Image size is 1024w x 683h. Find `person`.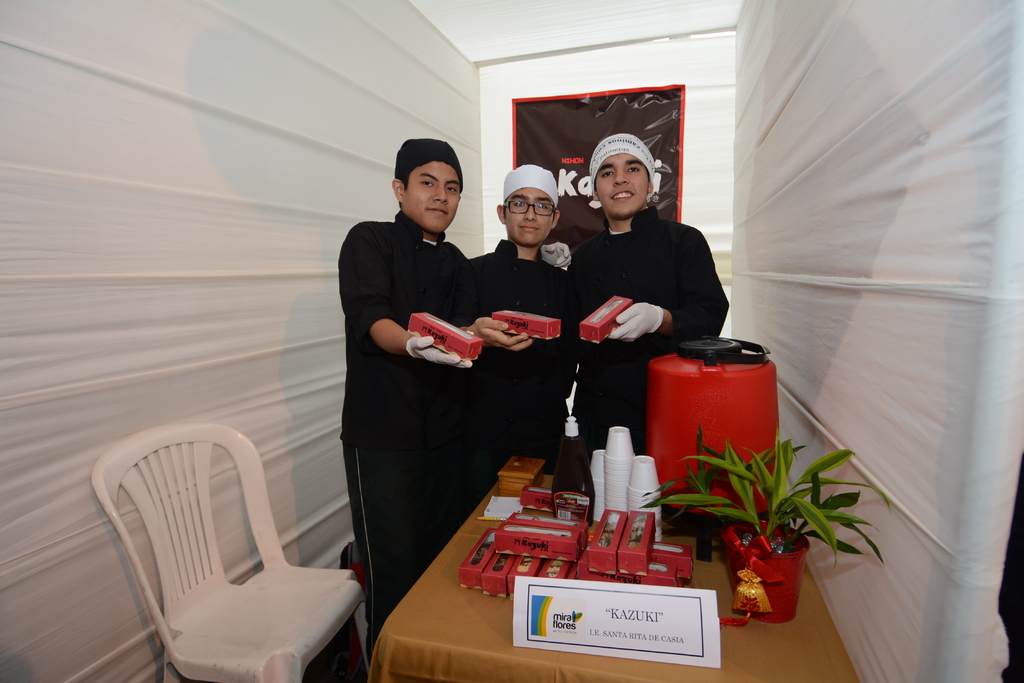
<box>566,131,735,446</box>.
